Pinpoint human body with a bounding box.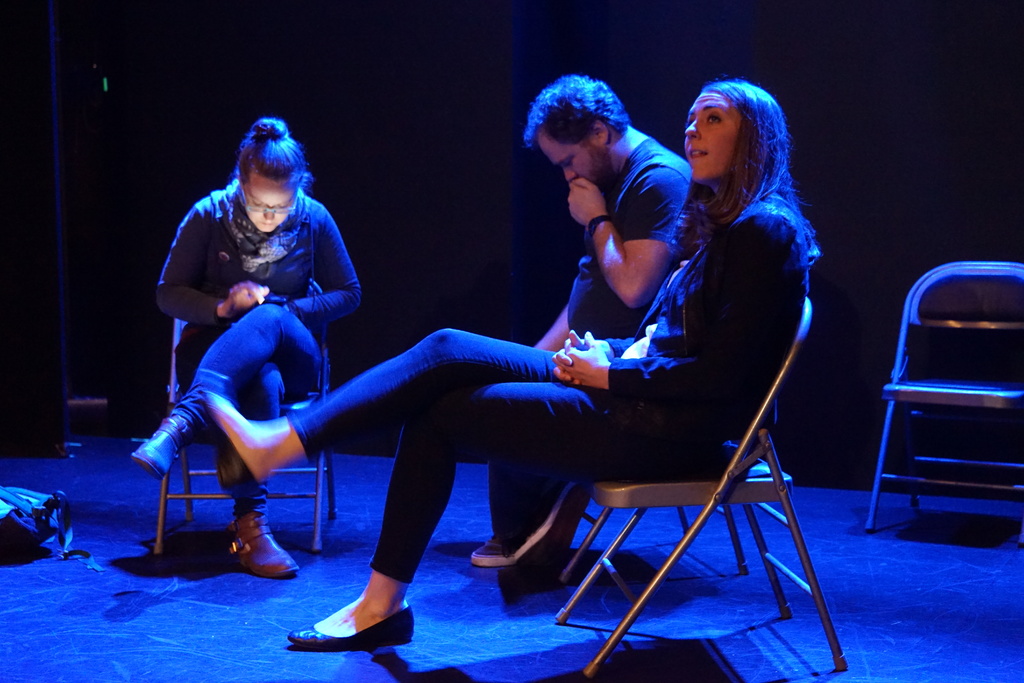
189 76 830 646.
